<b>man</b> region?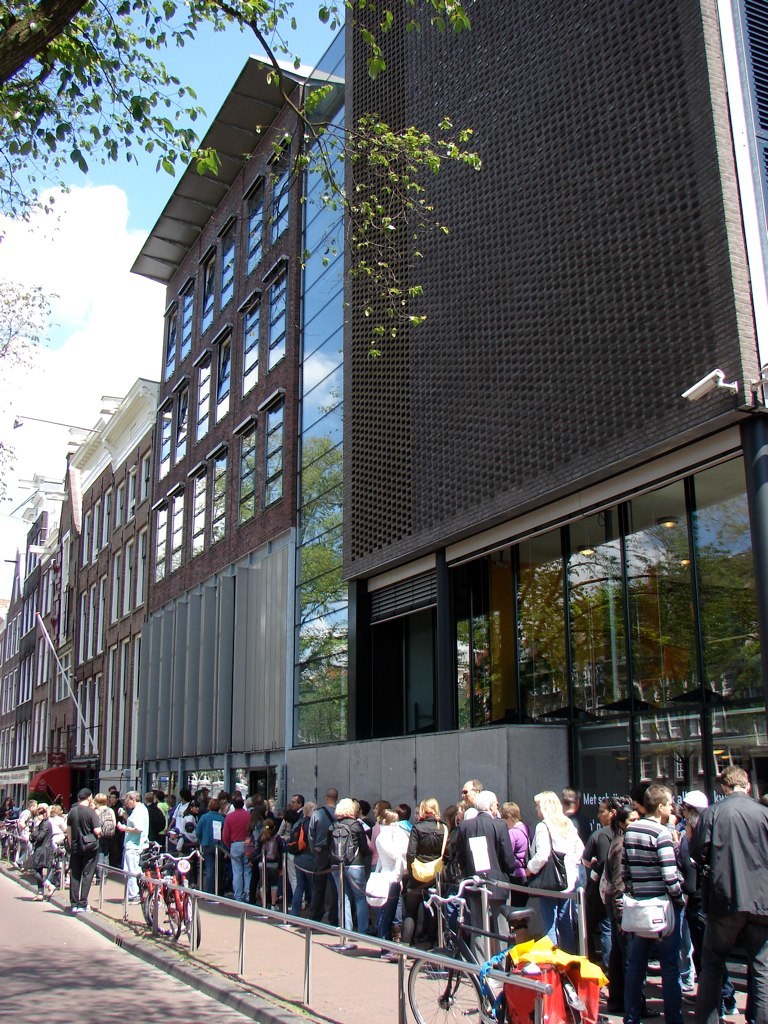
box(621, 789, 689, 1023)
